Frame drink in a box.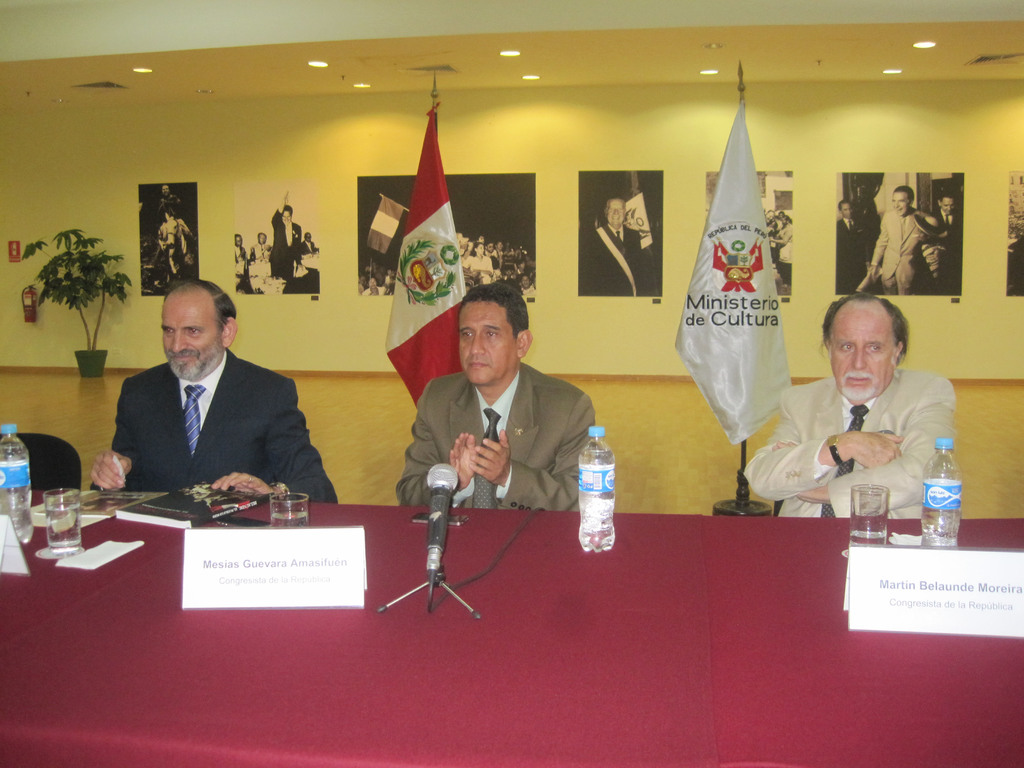
<region>583, 436, 631, 553</region>.
